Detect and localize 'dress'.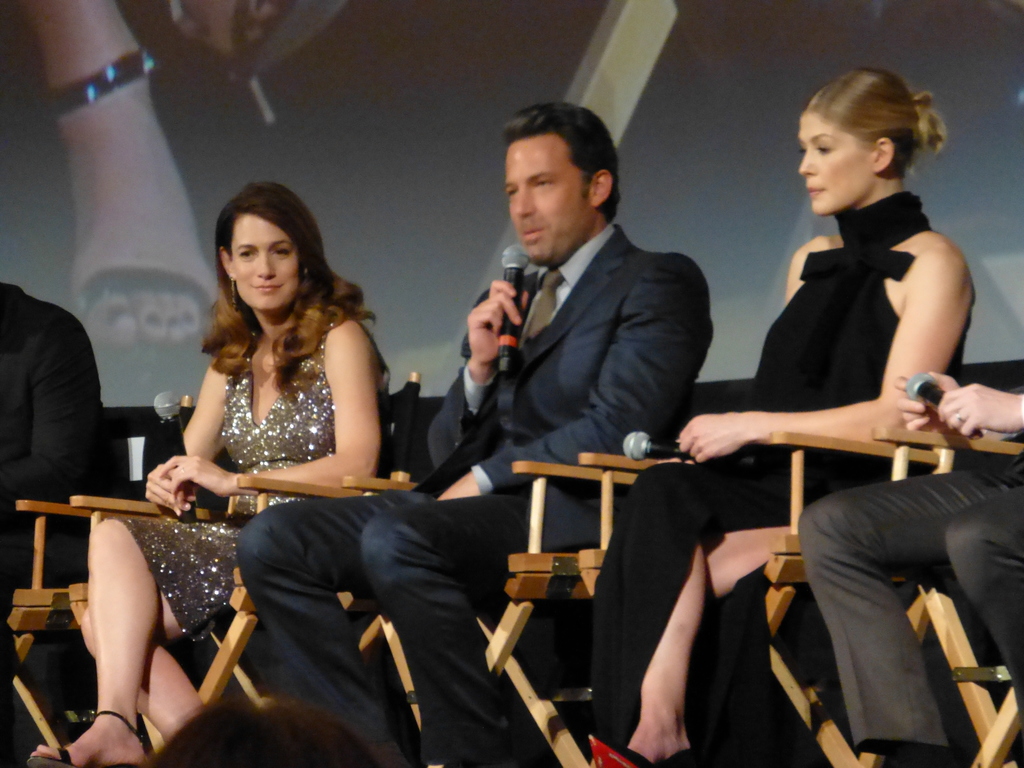
Localized at {"left": 595, "top": 195, "right": 975, "bottom": 767}.
